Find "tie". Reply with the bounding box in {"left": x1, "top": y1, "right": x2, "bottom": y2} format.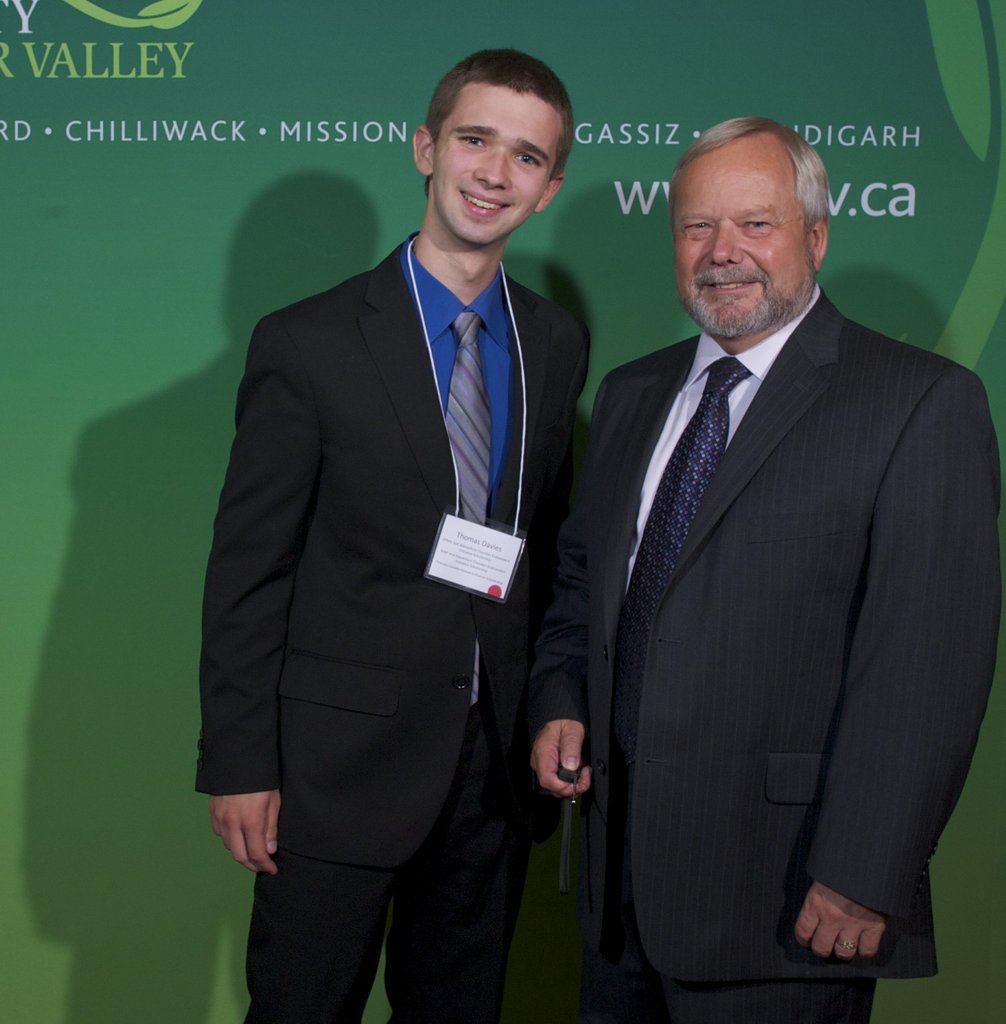
{"left": 609, "top": 351, "right": 758, "bottom": 701}.
